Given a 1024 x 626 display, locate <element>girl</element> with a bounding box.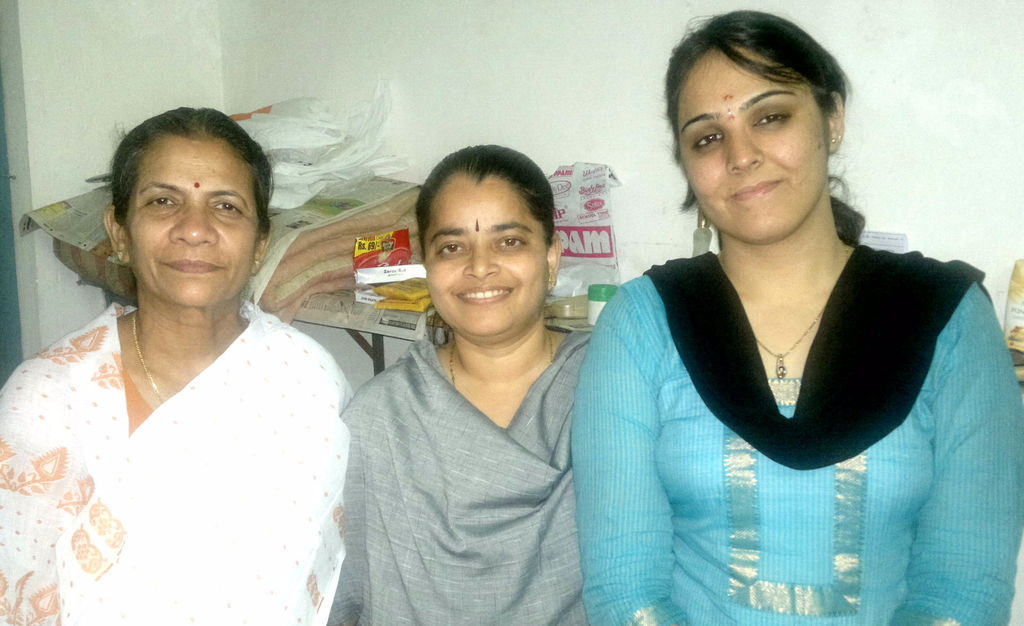
Located: (569,8,1023,625).
